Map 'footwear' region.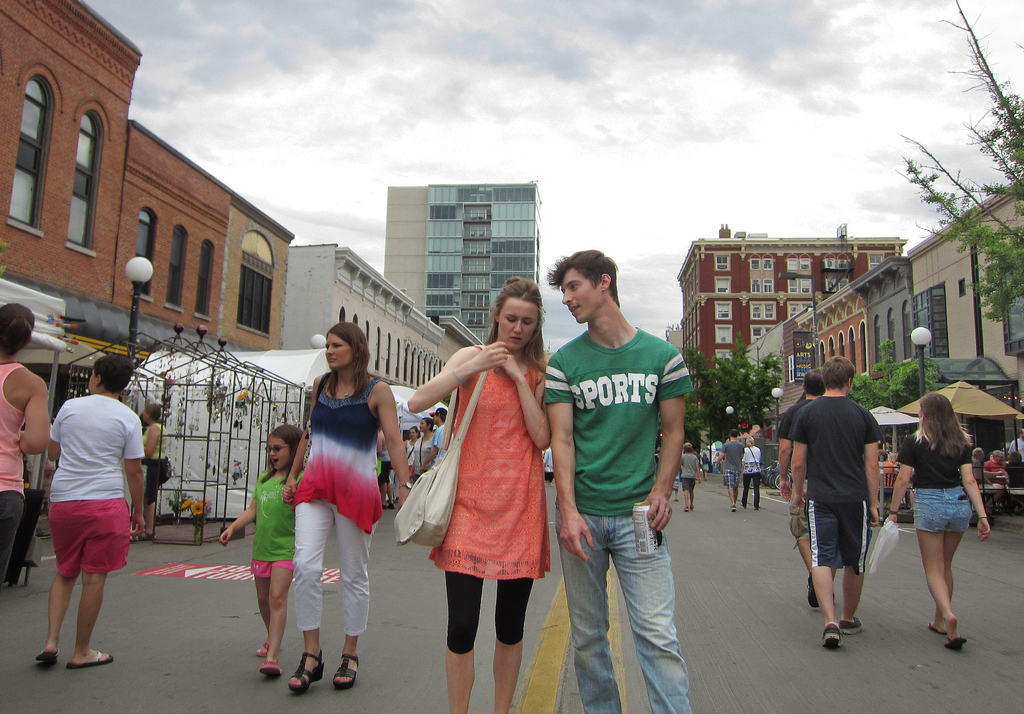
Mapped to BBox(129, 532, 155, 540).
